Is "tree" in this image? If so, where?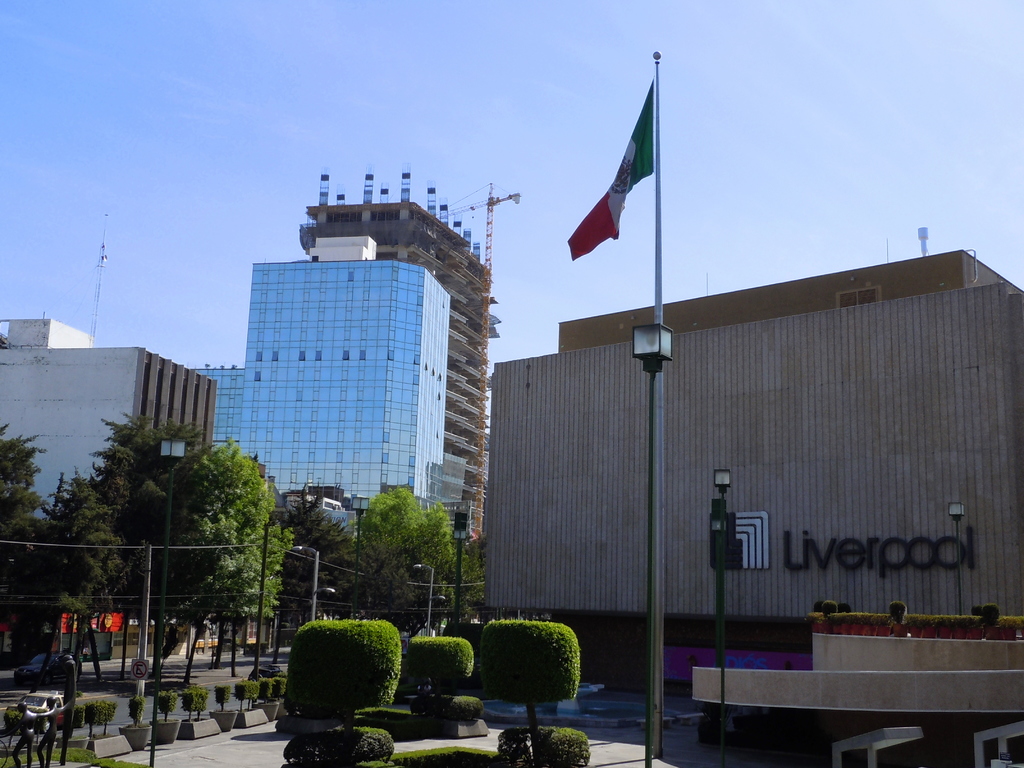
Yes, at (x1=90, y1=412, x2=216, y2=680).
